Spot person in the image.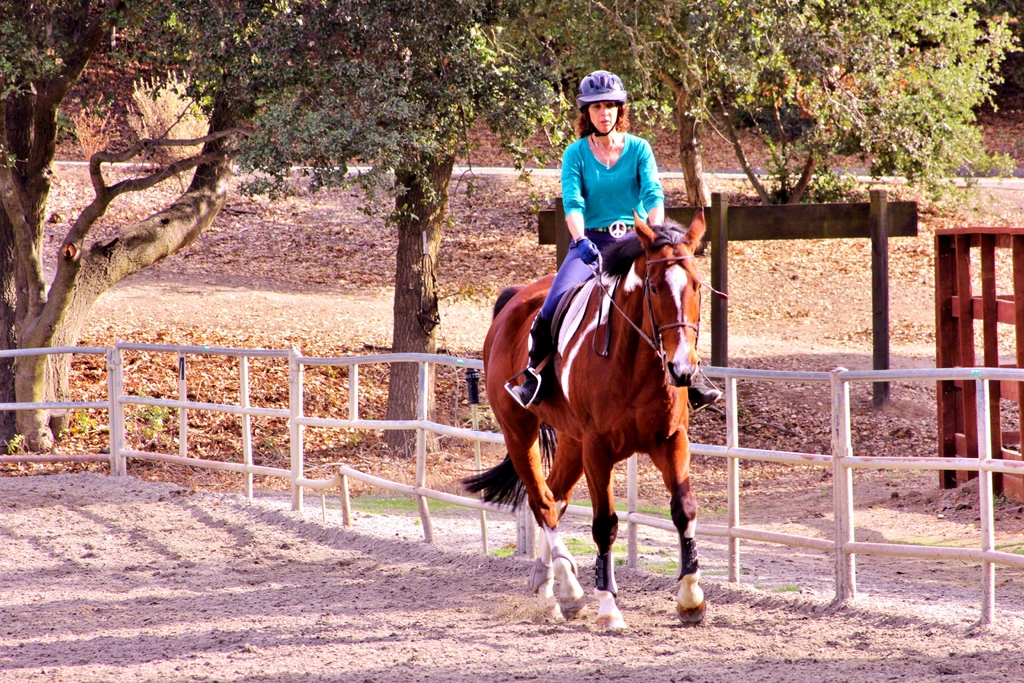
person found at (left=548, top=78, right=680, bottom=281).
